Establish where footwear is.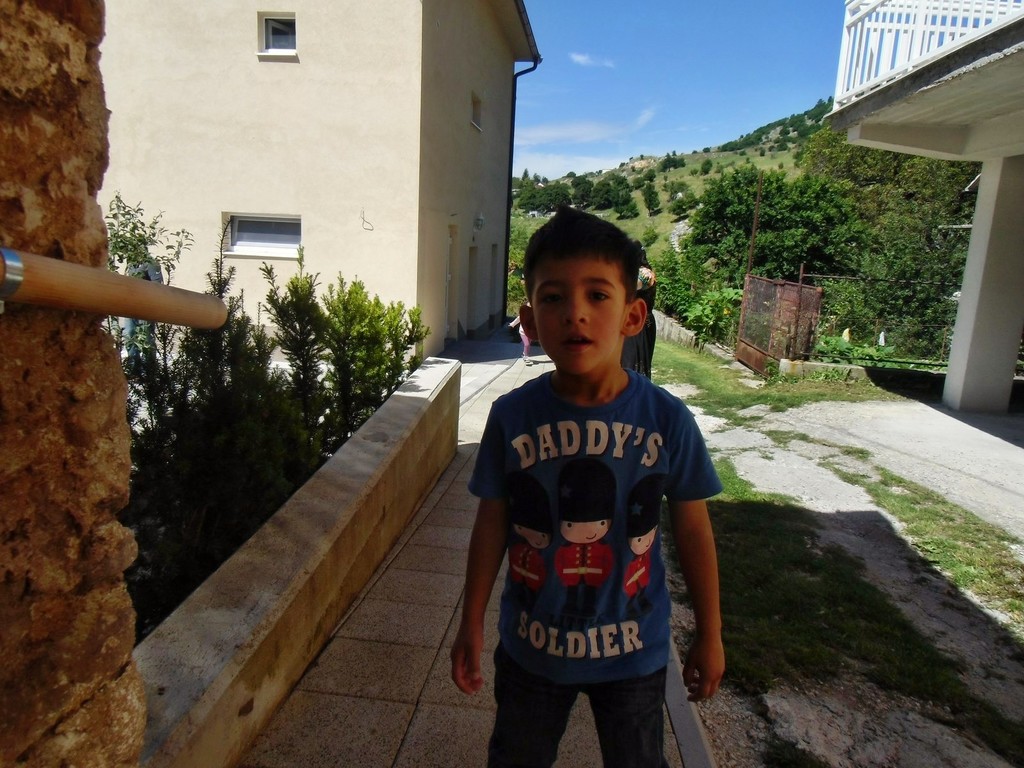
Established at bbox=[523, 355, 534, 365].
